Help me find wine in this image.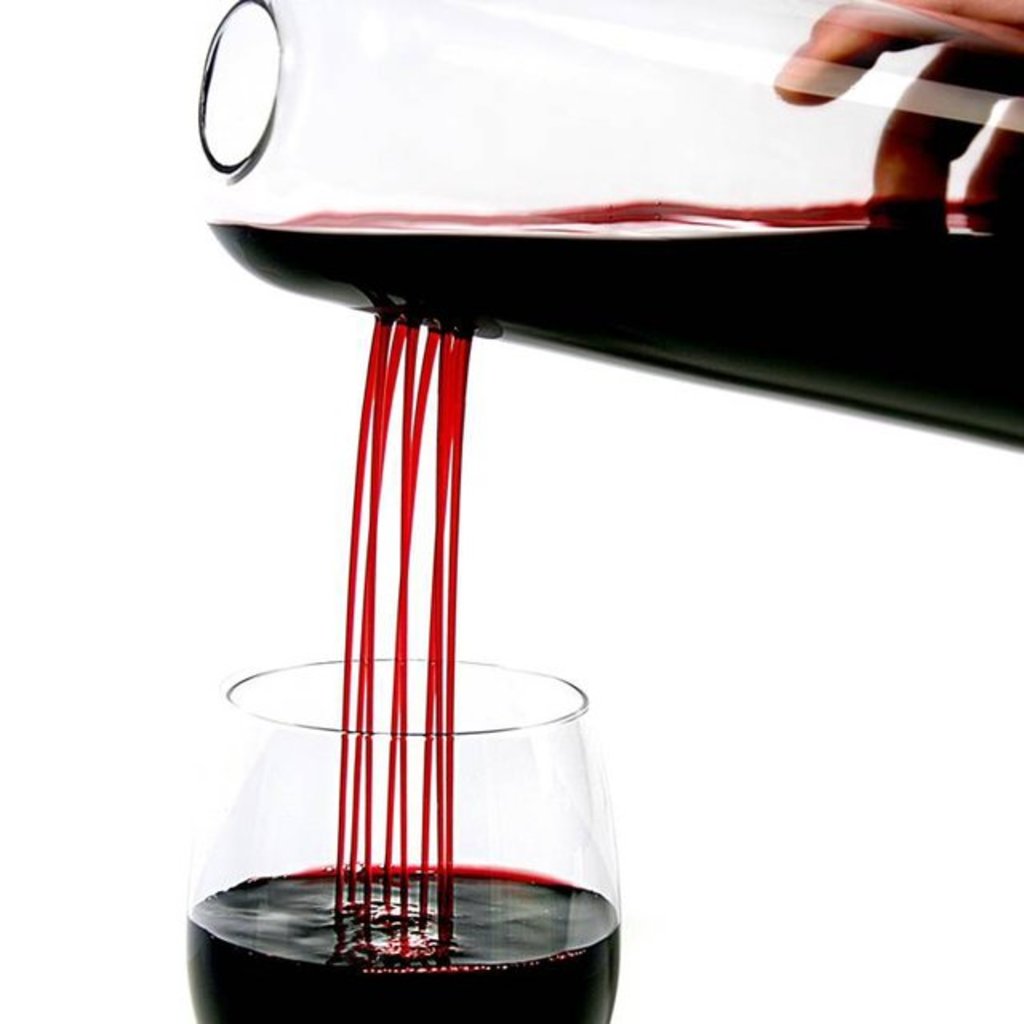
Found it: pyautogui.locateOnScreen(197, 192, 1022, 450).
